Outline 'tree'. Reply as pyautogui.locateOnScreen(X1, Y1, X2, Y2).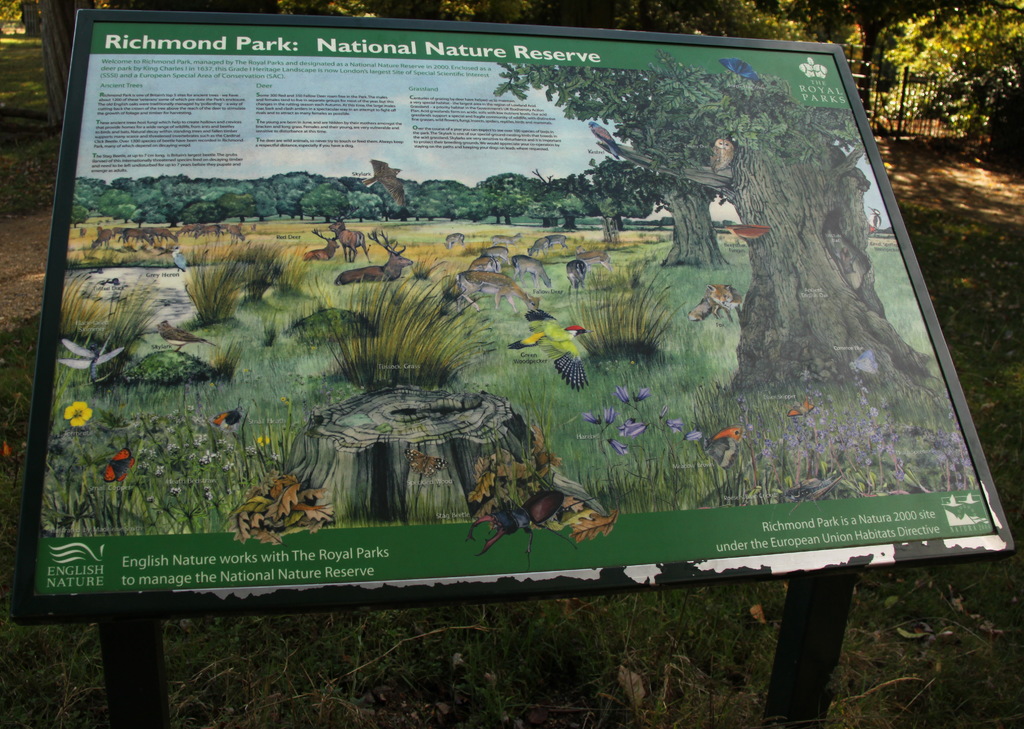
pyautogui.locateOnScreen(874, 8, 1023, 140).
